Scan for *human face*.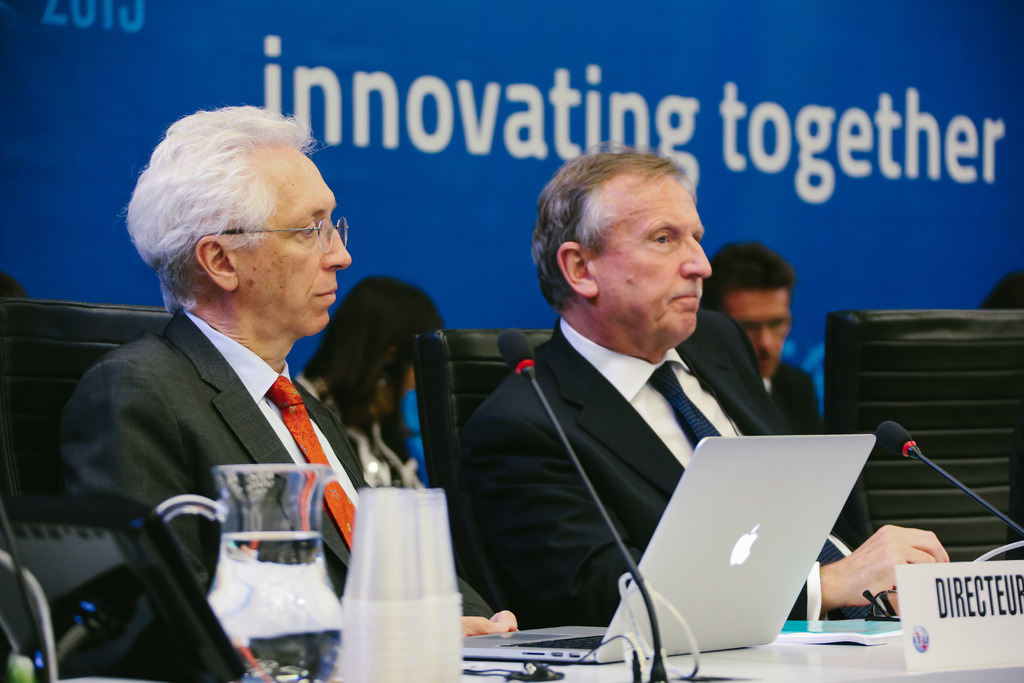
Scan result: box=[596, 181, 710, 339].
